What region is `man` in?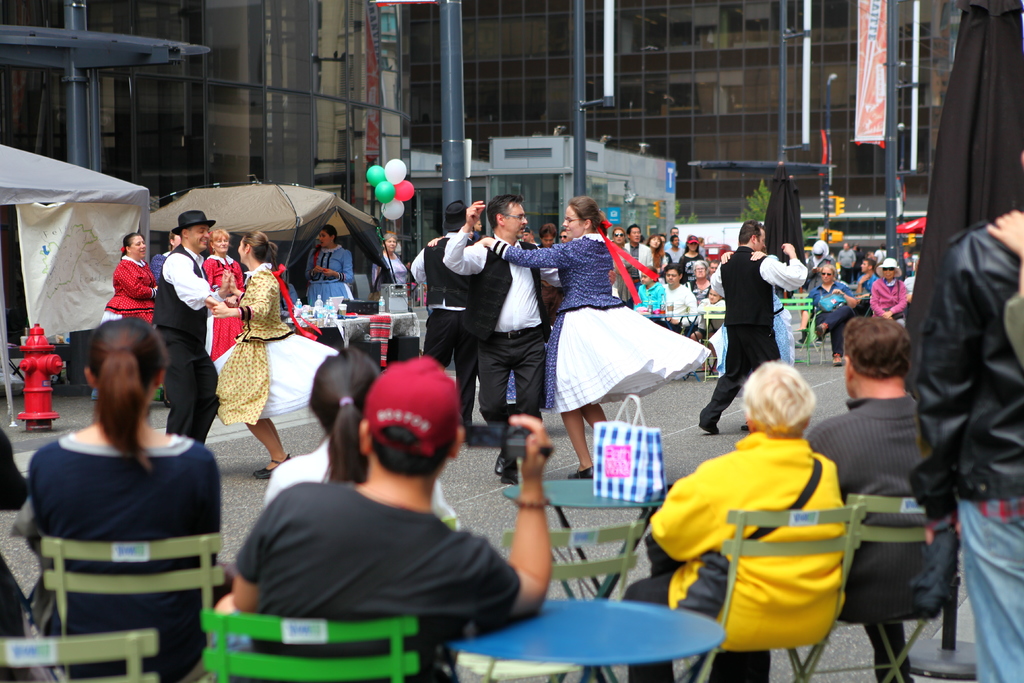
x1=609 y1=224 x2=623 y2=247.
